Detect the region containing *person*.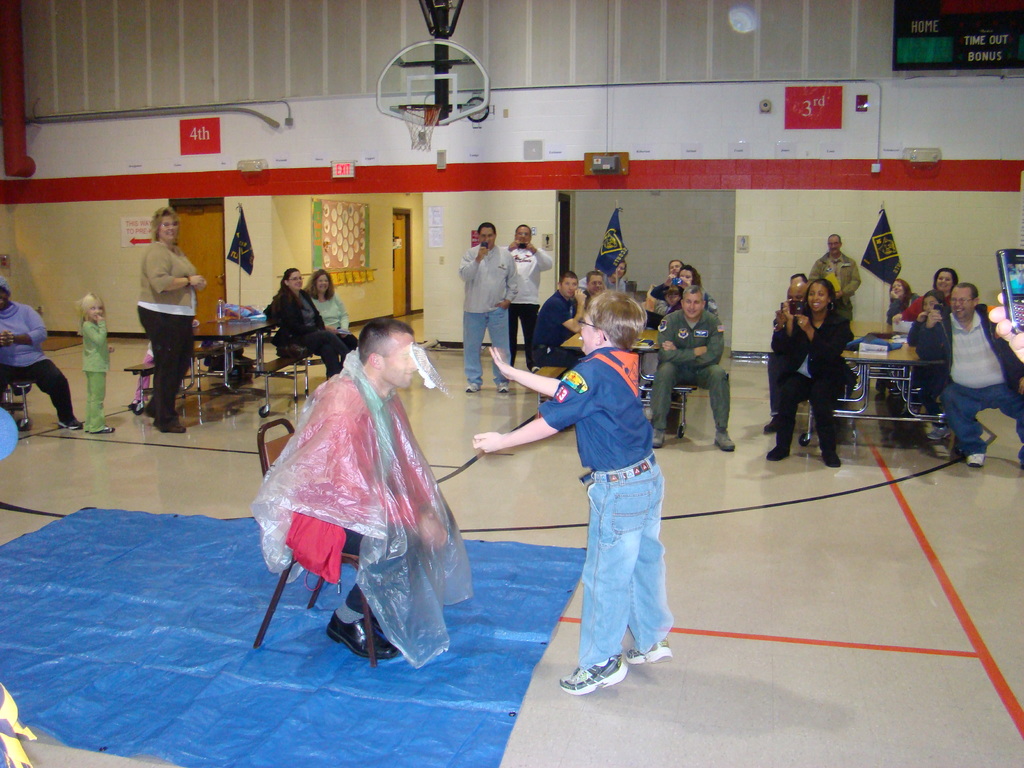
box=[129, 344, 155, 410].
